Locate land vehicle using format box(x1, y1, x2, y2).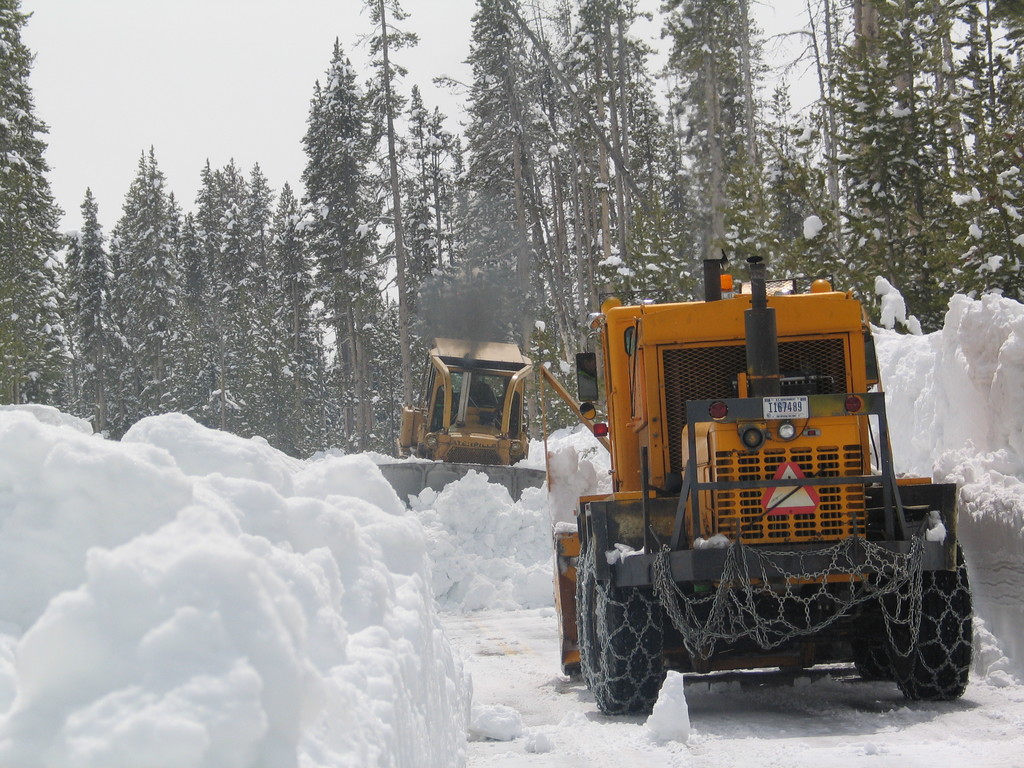
box(552, 246, 975, 718).
